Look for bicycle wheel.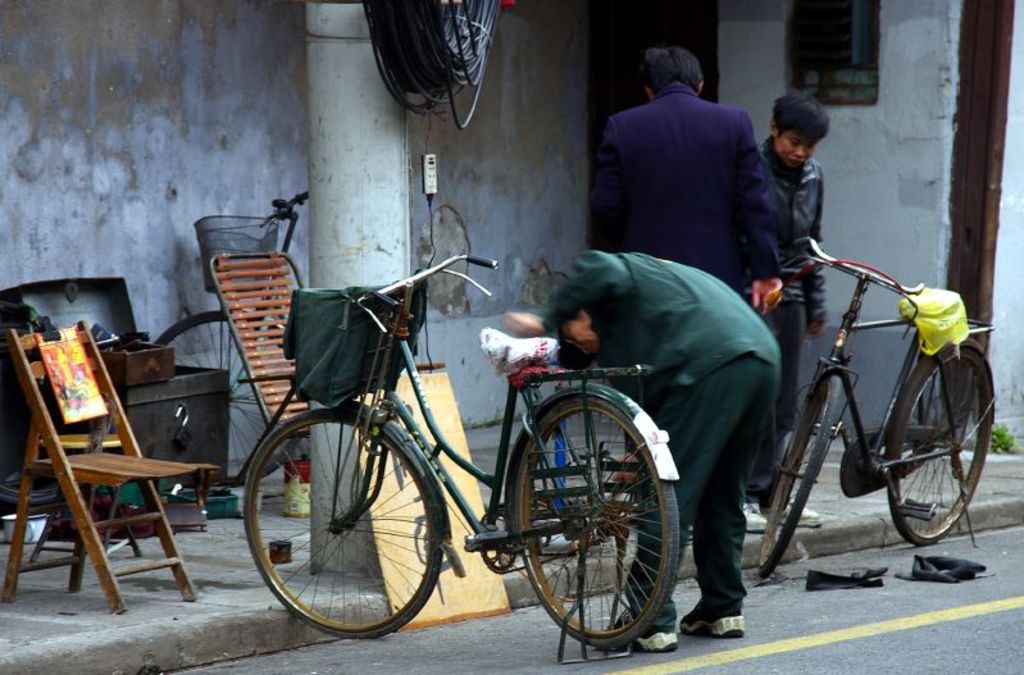
Found: {"x1": 144, "y1": 309, "x2": 300, "y2": 483}.
